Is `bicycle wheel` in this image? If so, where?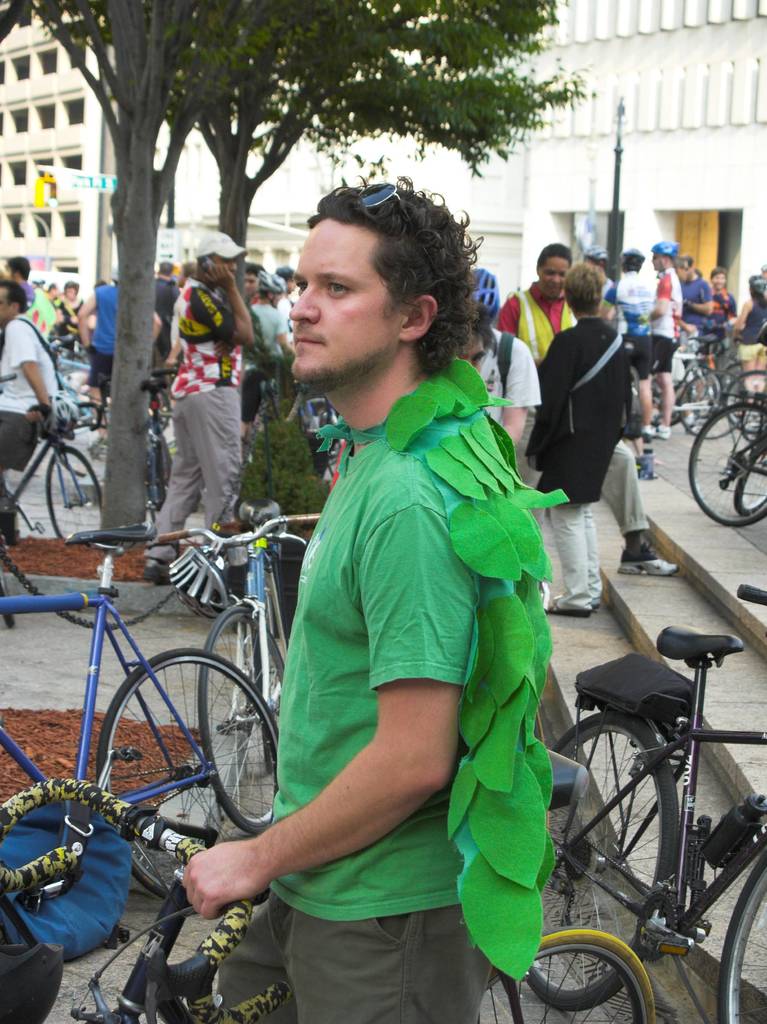
Yes, at l=524, t=708, r=682, b=1011.
